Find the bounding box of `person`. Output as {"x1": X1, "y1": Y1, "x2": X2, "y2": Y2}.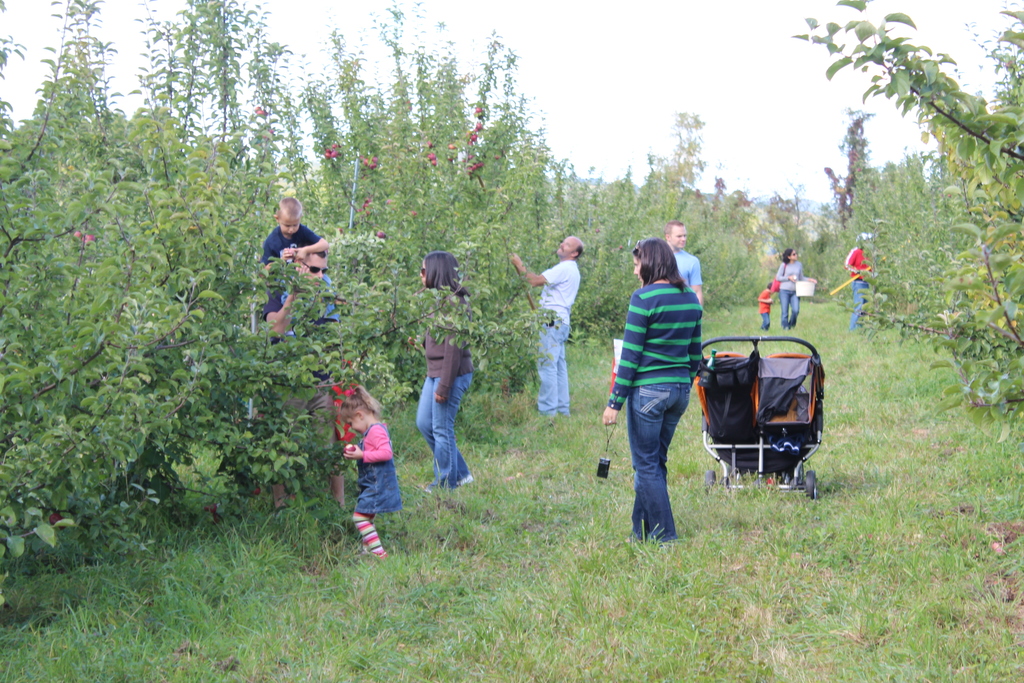
{"x1": 753, "y1": 279, "x2": 776, "y2": 328}.
